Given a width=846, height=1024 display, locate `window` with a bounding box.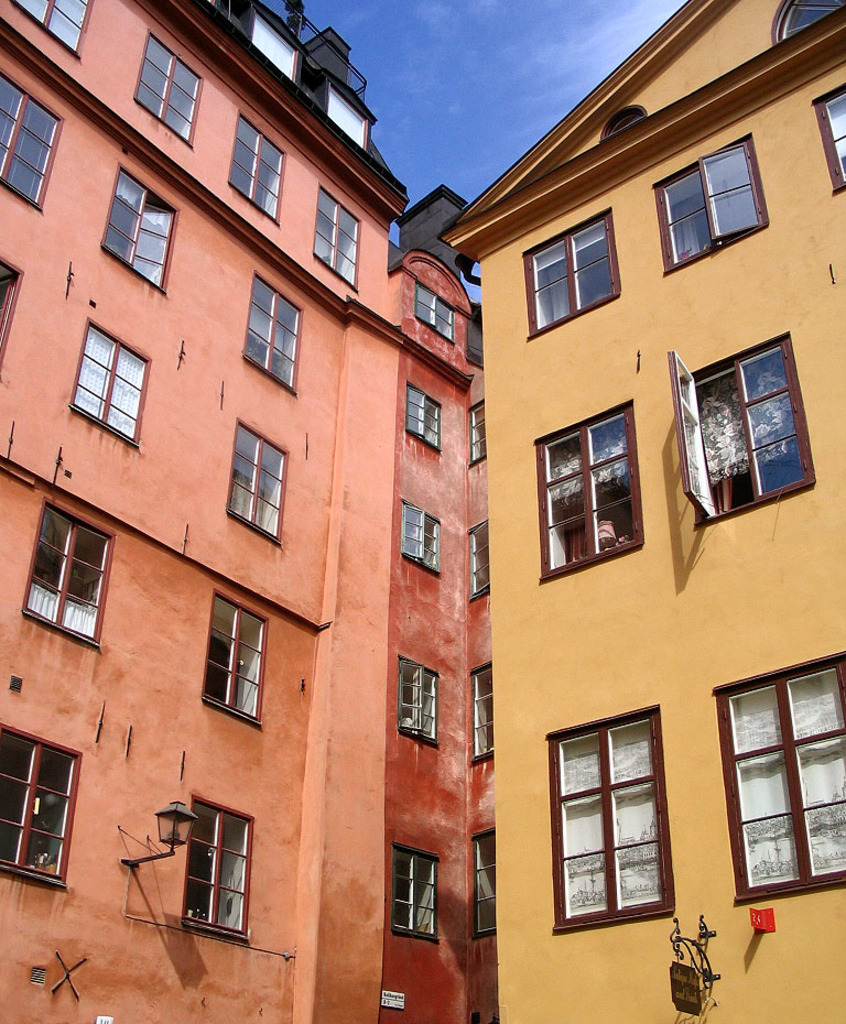
Located: 0:51:64:221.
